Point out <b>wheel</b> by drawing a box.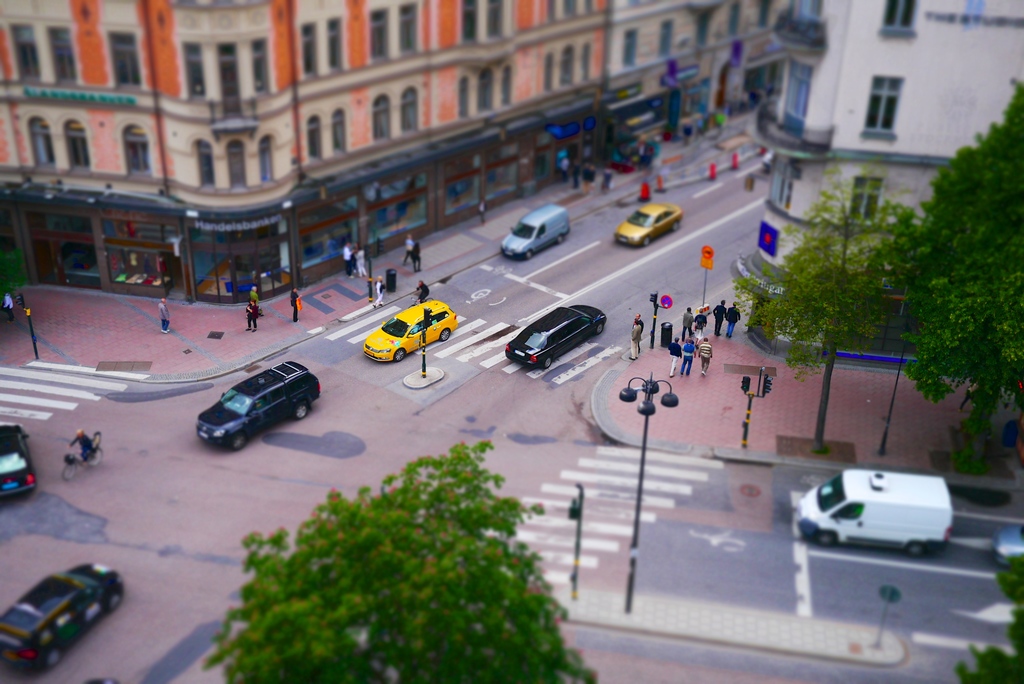
pyautogui.locateOnScreen(908, 541, 924, 557).
